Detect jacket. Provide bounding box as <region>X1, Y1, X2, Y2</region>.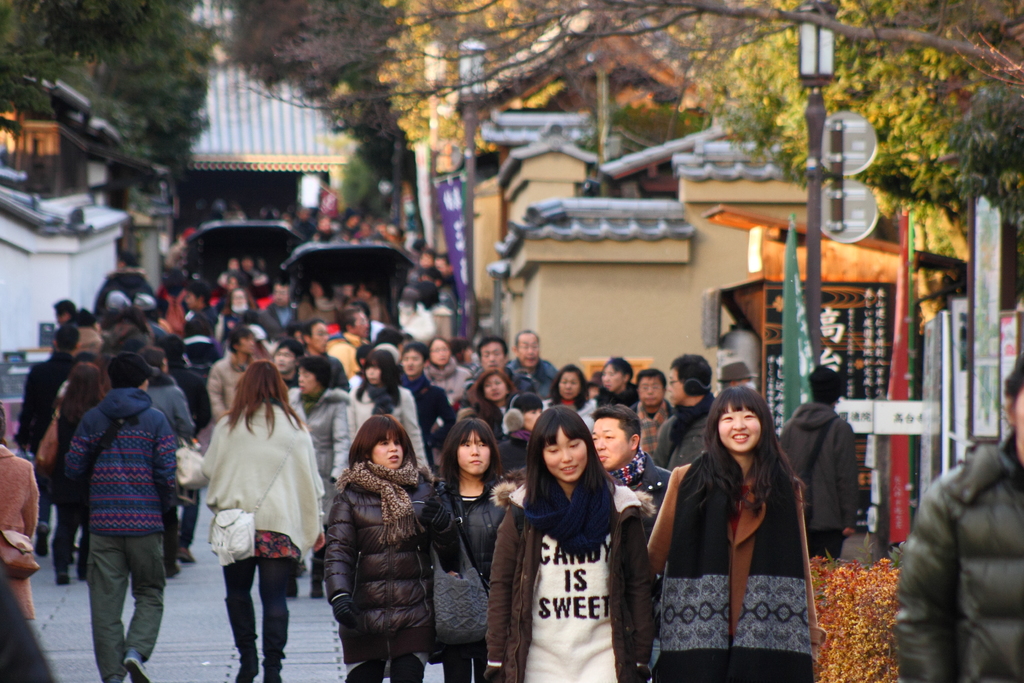
<region>63, 388, 186, 545</region>.
